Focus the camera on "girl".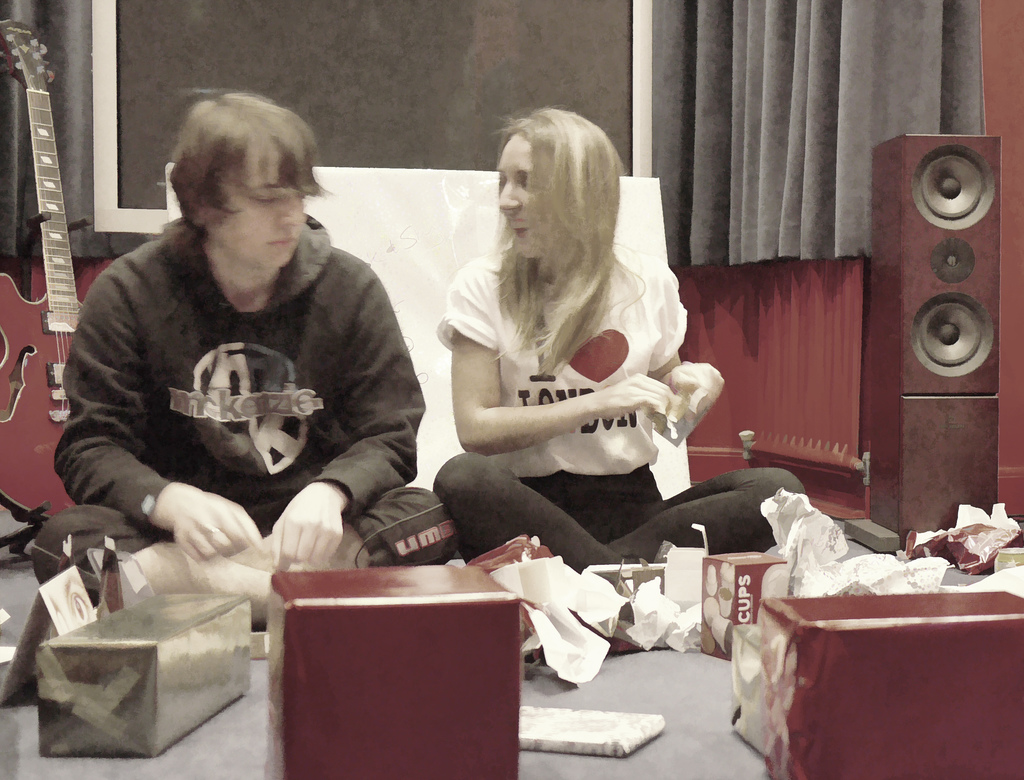
Focus region: bbox=(432, 105, 807, 571).
